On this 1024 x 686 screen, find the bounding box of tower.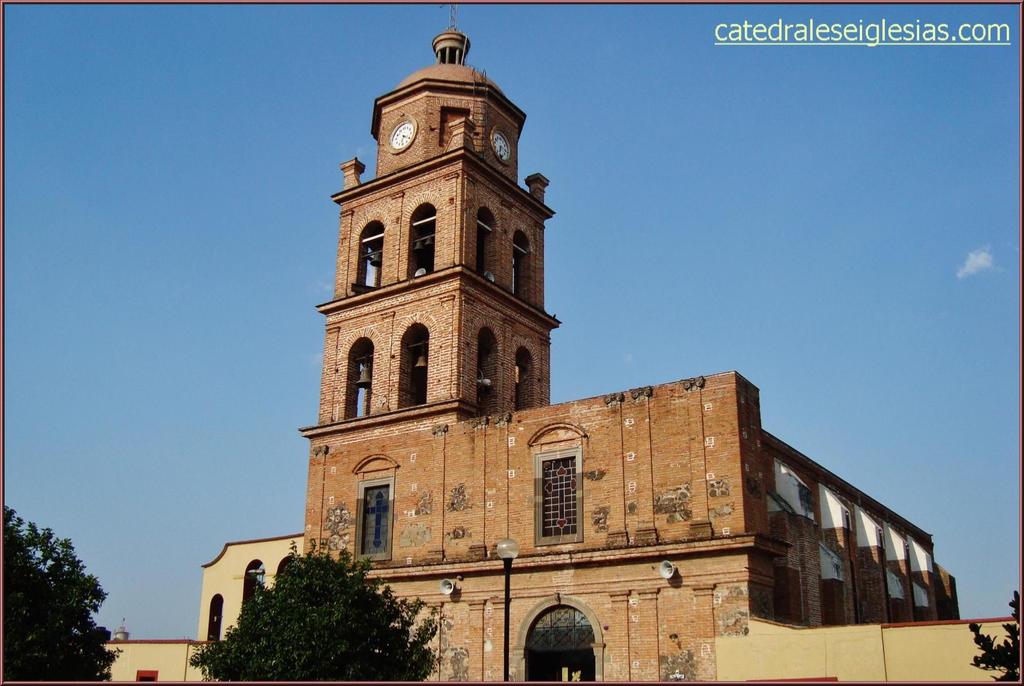
Bounding box: [x1=292, y1=13, x2=559, y2=522].
